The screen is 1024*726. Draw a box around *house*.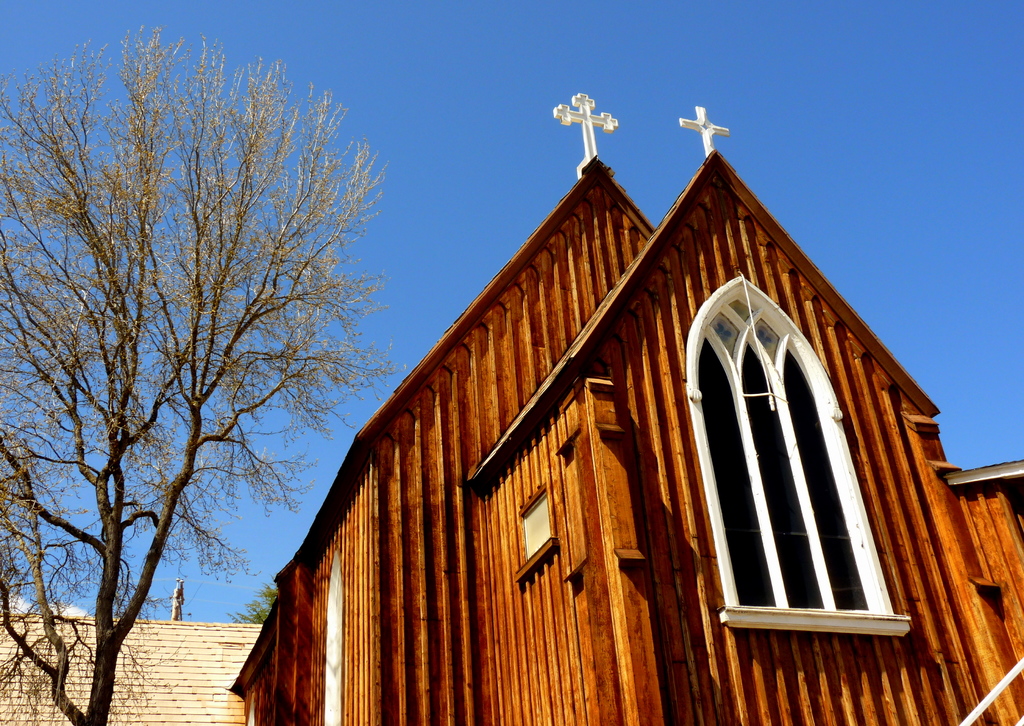
pyautogui.locateOnScreen(225, 93, 1023, 725).
